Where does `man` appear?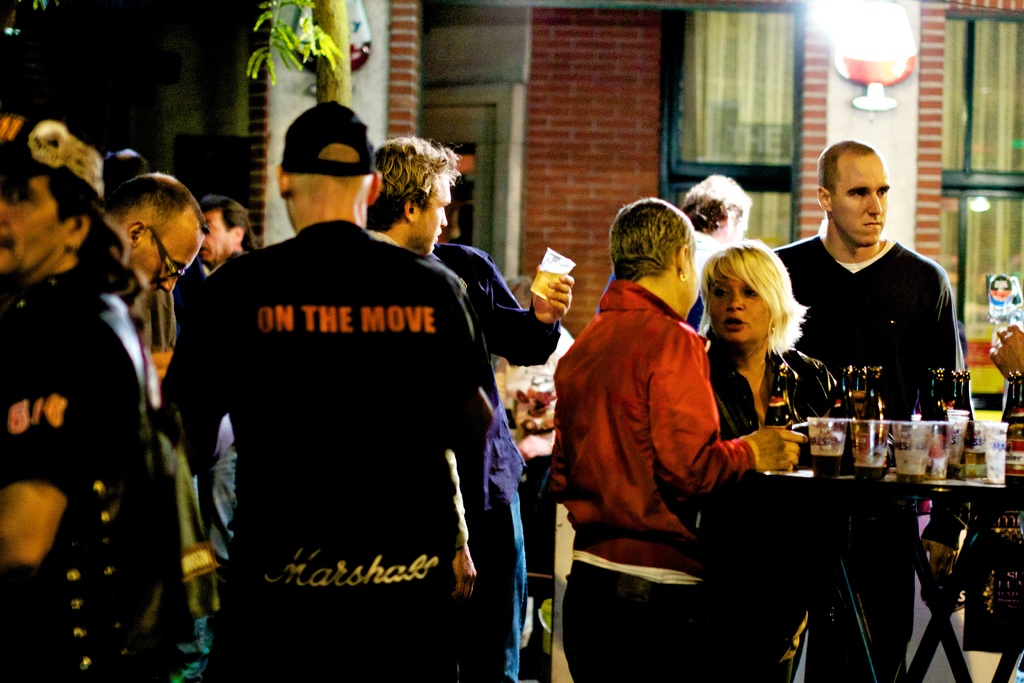
Appears at [x1=373, y1=122, x2=468, y2=682].
